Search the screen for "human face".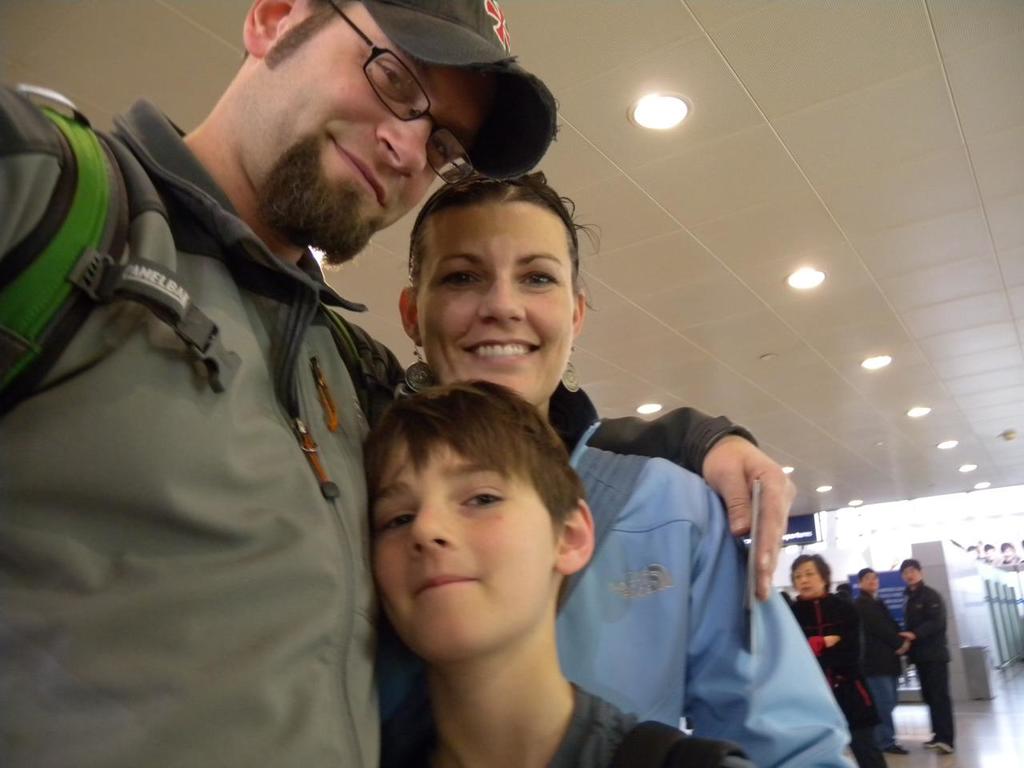
Found at (left=373, top=435, right=563, bottom=668).
